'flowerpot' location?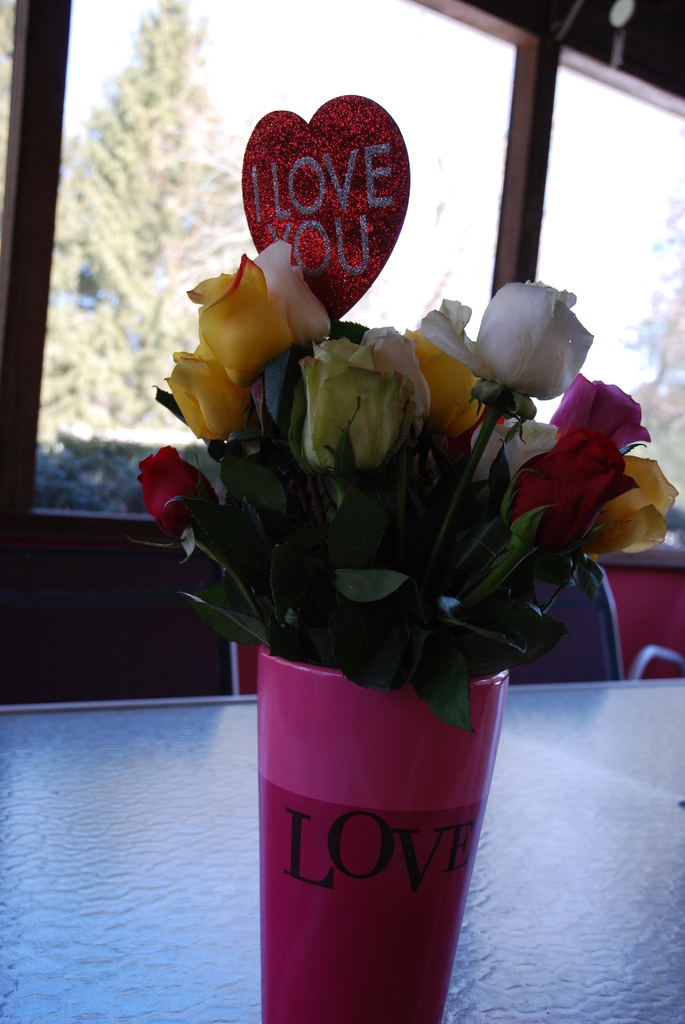
rect(224, 570, 549, 1007)
